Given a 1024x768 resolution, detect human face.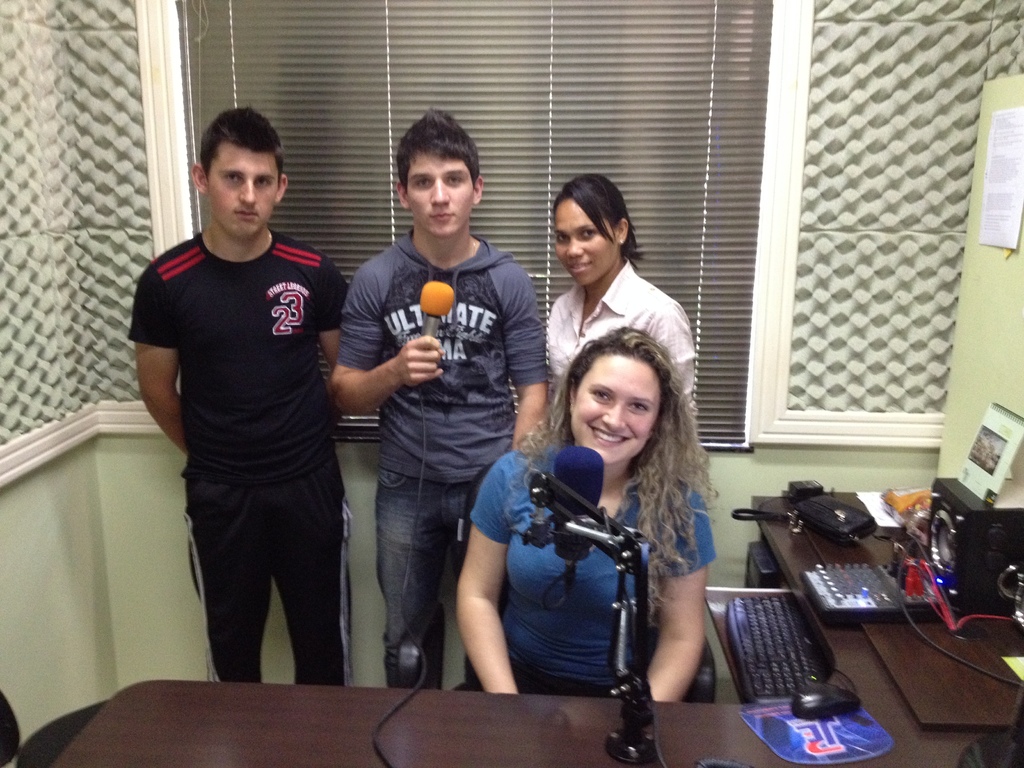
[565, 356, 664, 466].
